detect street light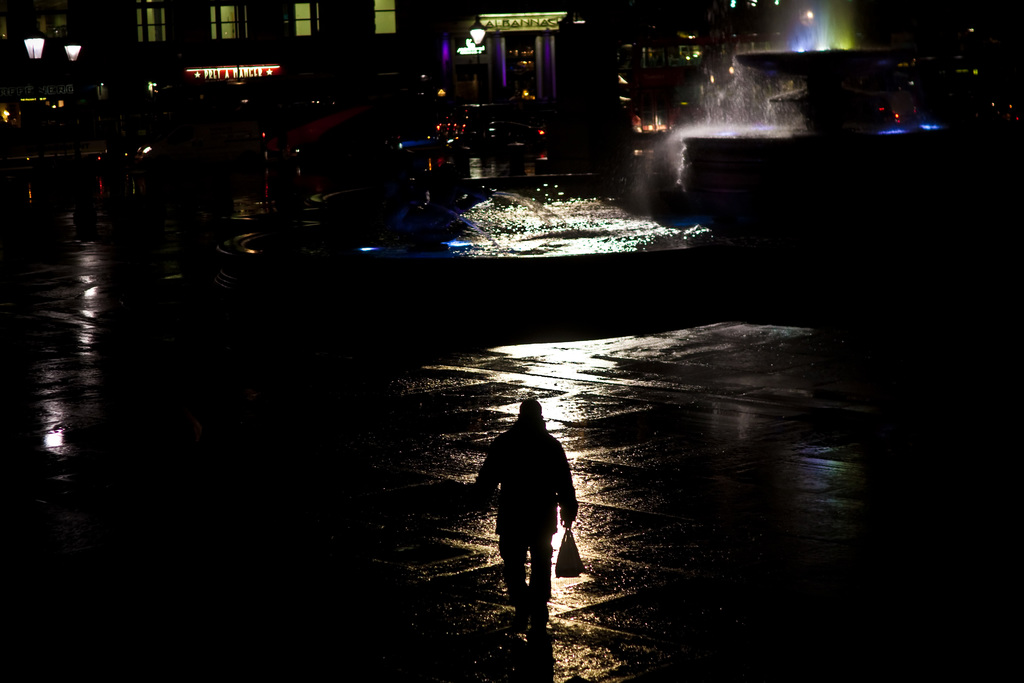
box=[465, 17, 488, 172]
